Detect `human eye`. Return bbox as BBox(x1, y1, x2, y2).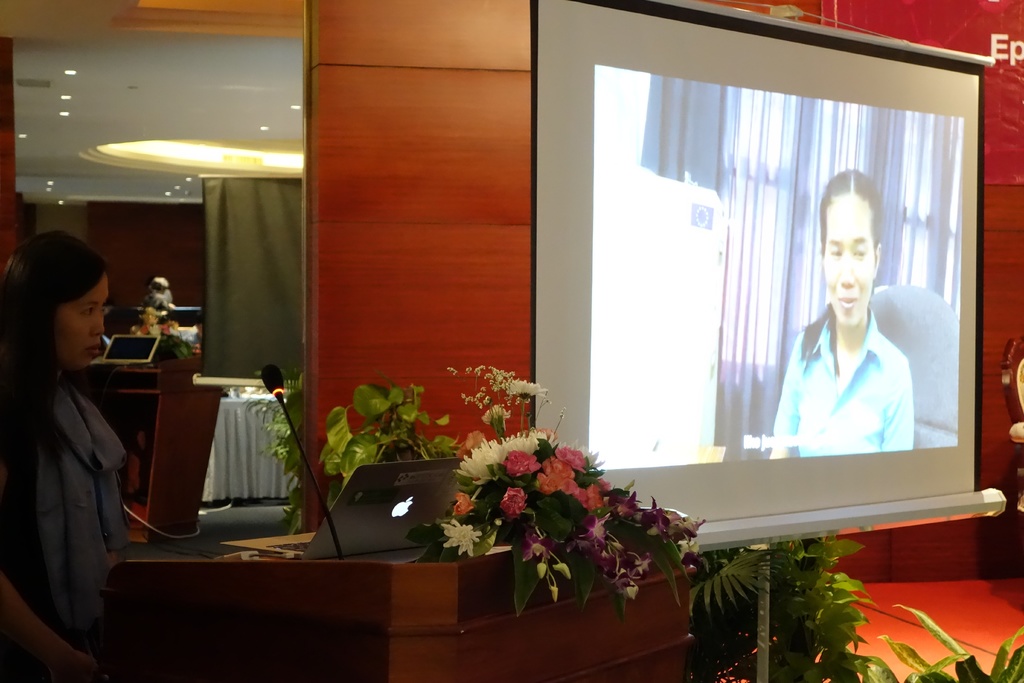
BBox(76, 305, 90, 316).
